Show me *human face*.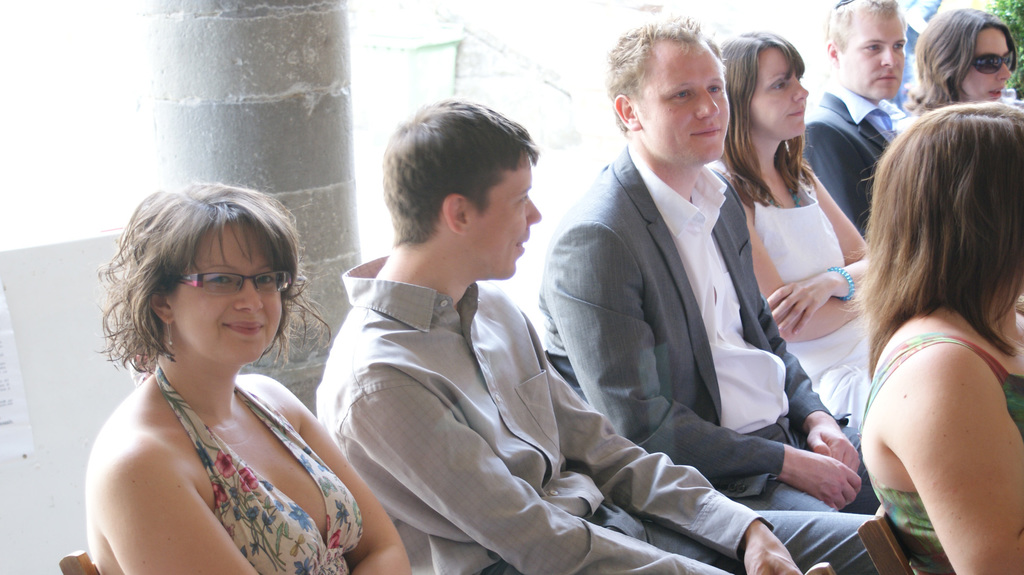
*human face* is here: pyautogui.locateOnScreen(748, 45, 808, 135).
